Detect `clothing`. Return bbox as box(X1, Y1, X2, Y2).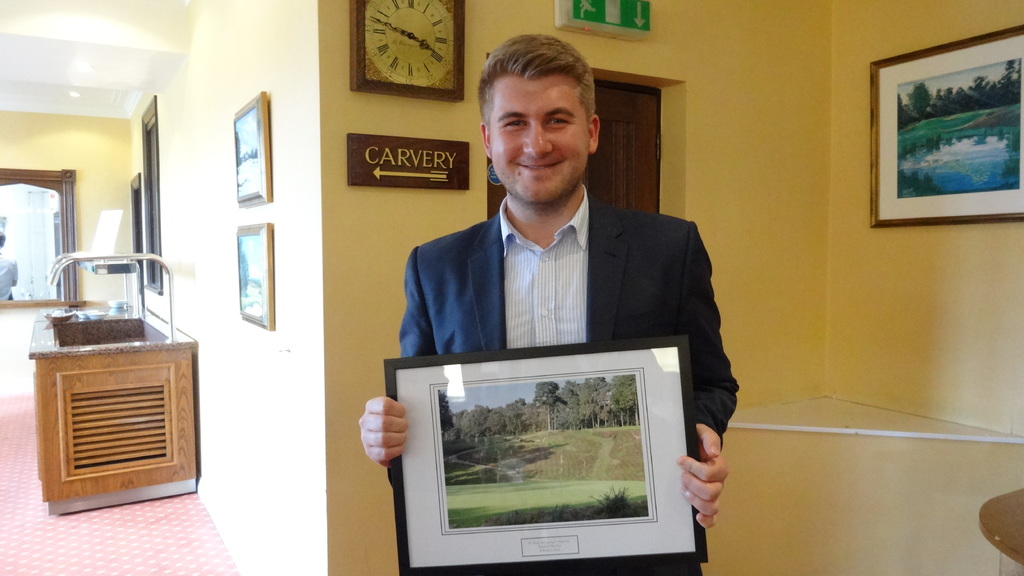
box(394, 177, 740, 575).
